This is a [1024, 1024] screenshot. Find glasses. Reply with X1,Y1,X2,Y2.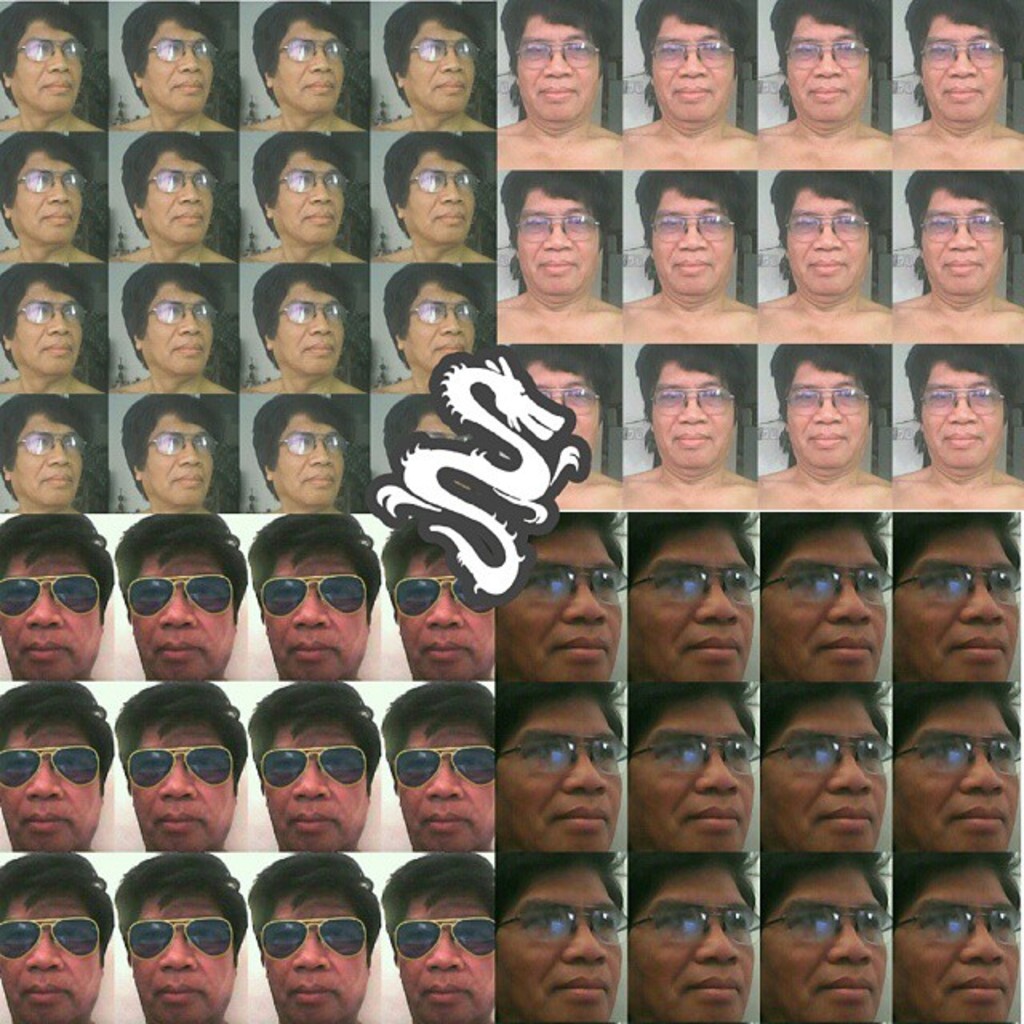
784,42,872,70.
